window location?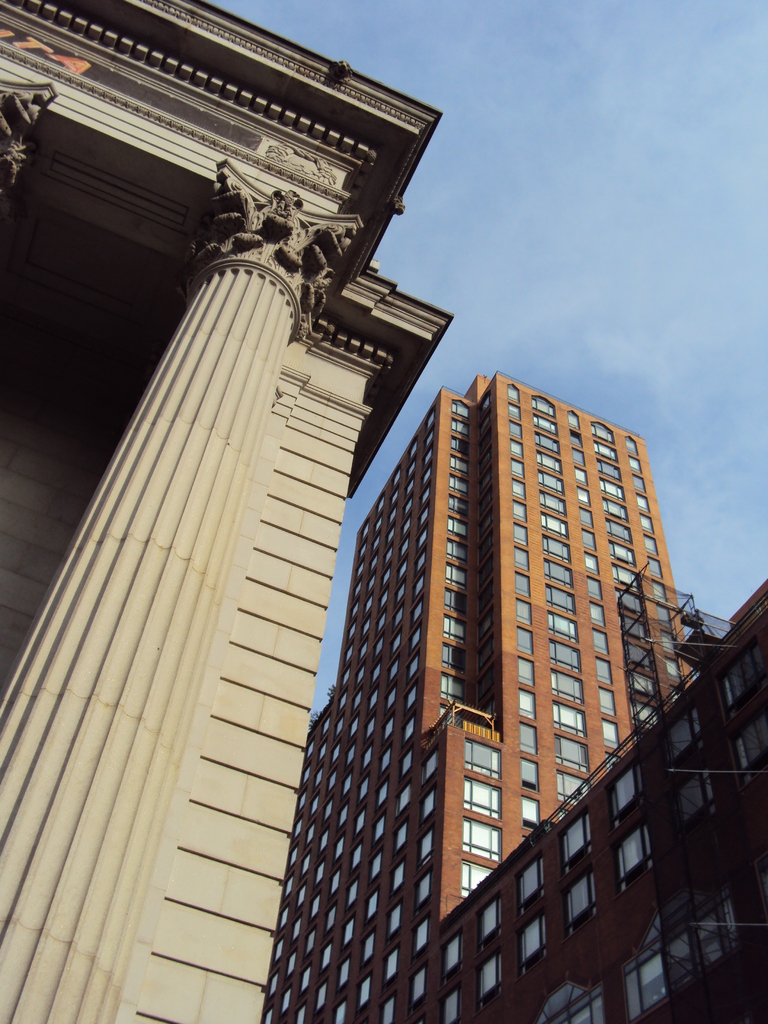
{"x1": 626, "y1": 639, "x2": 651, "y2": 673}
